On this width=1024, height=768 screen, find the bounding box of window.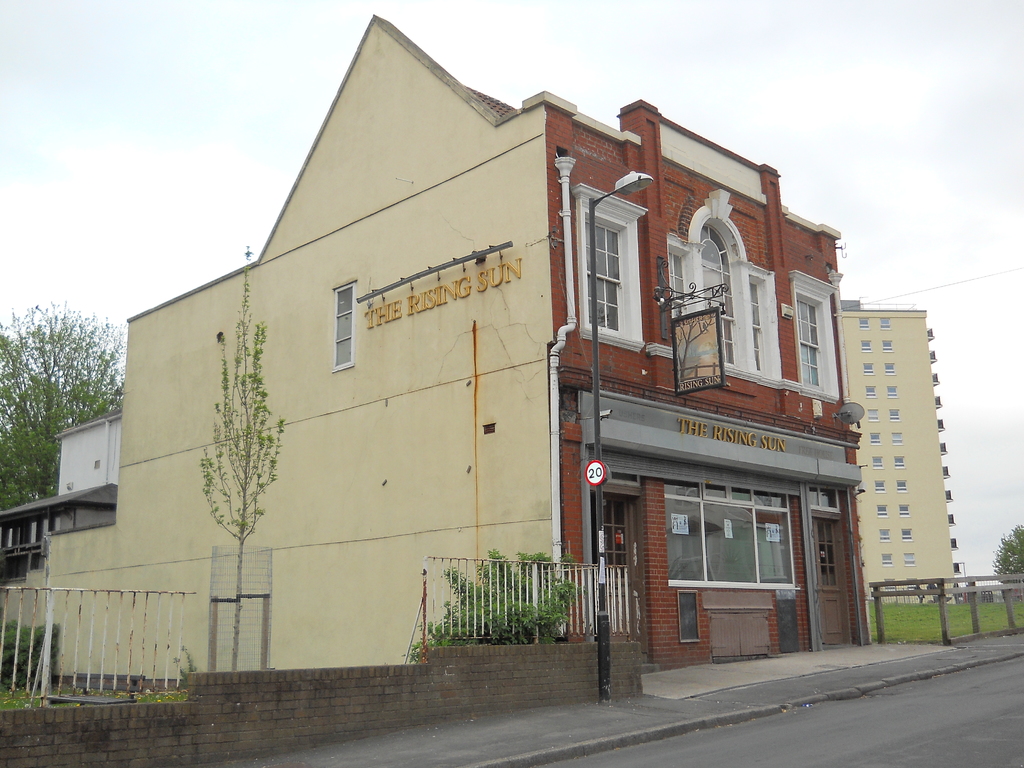
Bounding box: left=900, top=529, right=911, bottom=542.
